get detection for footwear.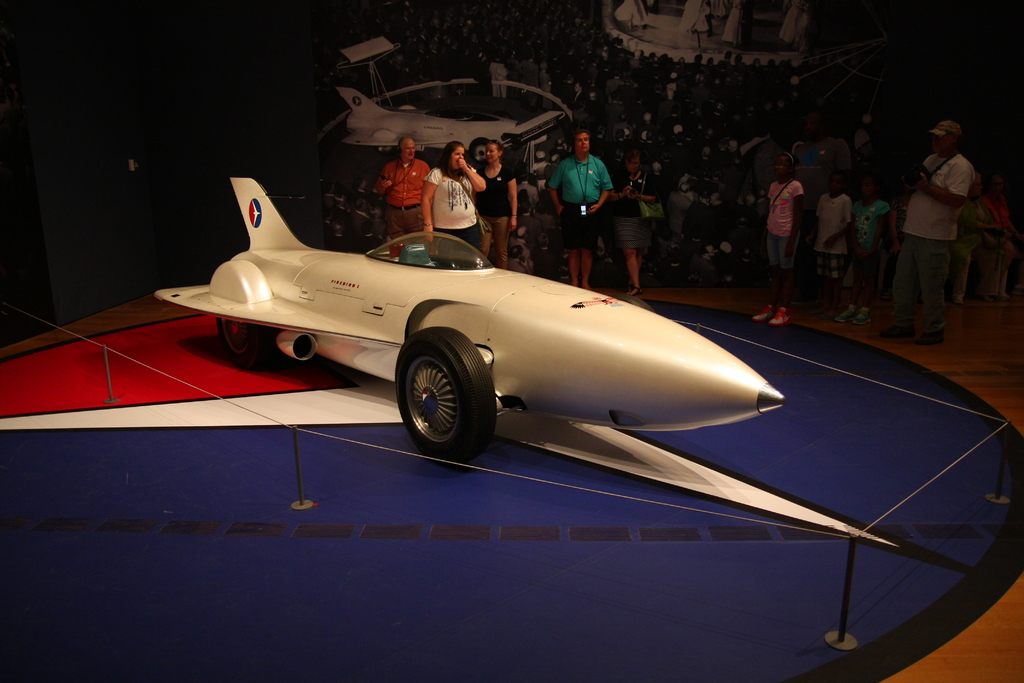
Detection: [left=952, top=299, right=963, bottom=303].
